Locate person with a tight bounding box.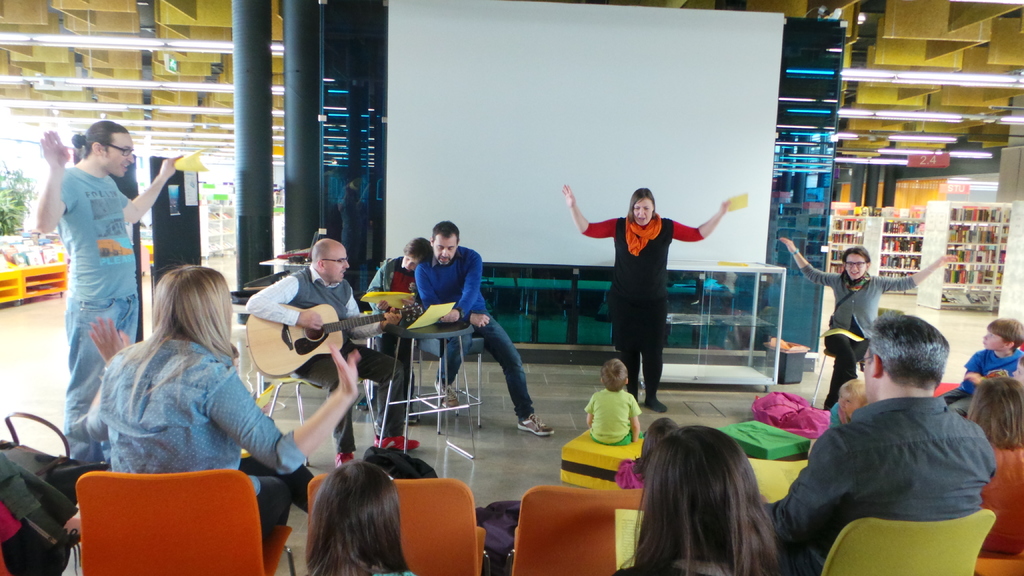
(611, 415, 681, 493).
